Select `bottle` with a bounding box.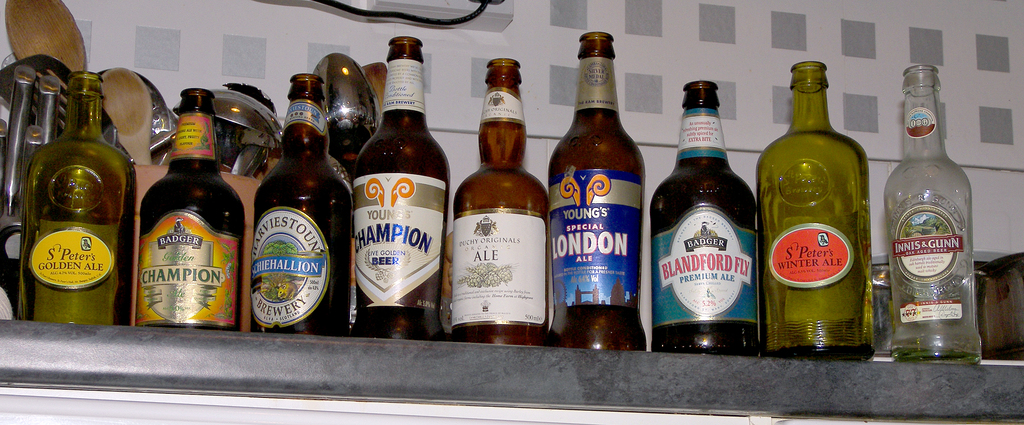
left=143, top=85, right=246, bottom=331.
